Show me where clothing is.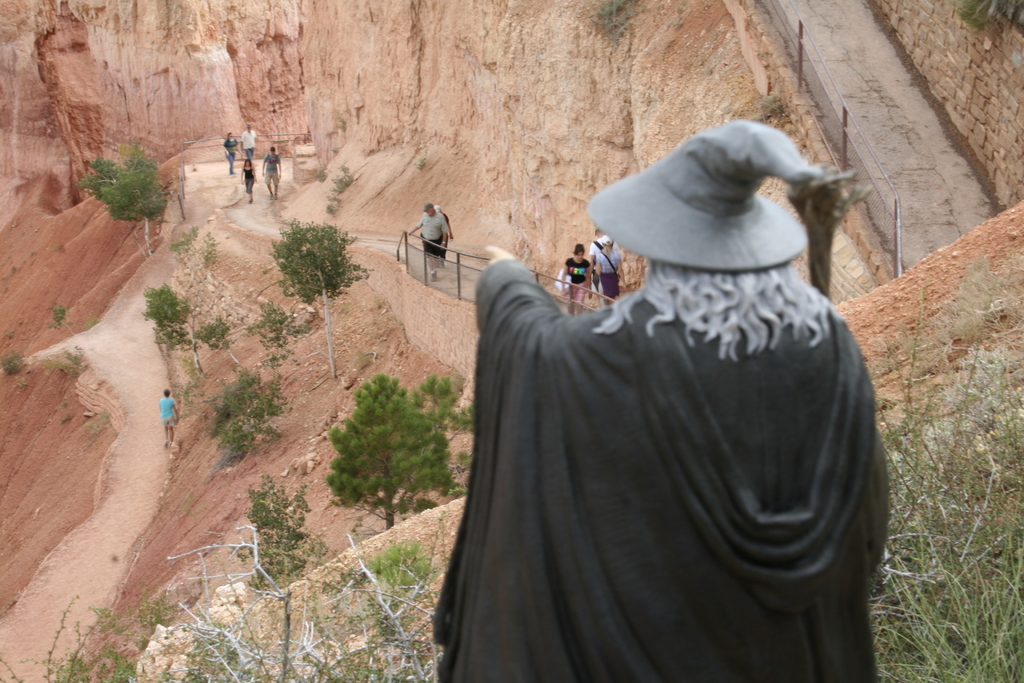
clothing is at {"x1": 595, "y1": 250, "x2": 621, "y2": 306}.
